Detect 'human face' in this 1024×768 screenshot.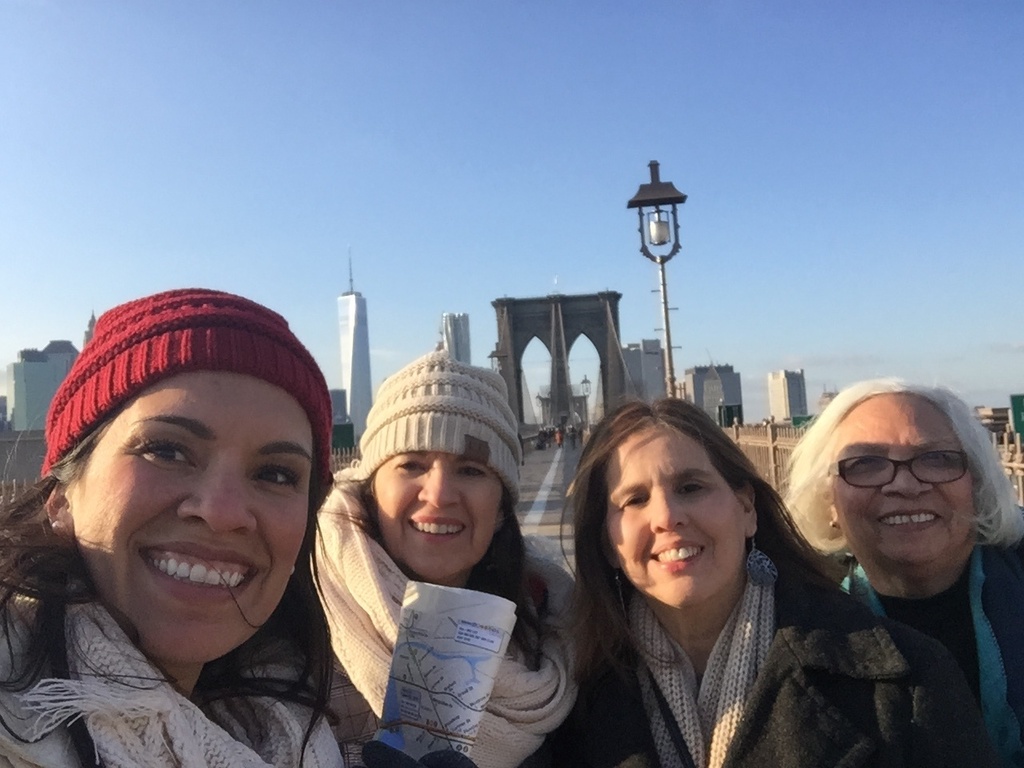
Detection: crop(367, 450, 506, 578).
